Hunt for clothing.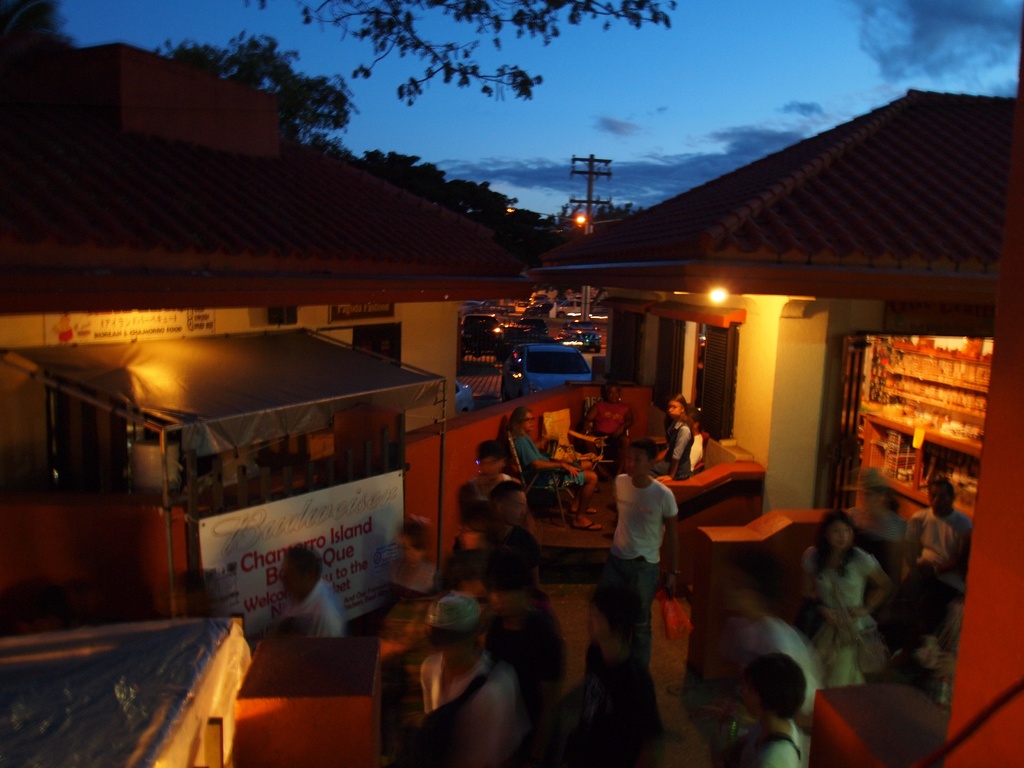
Hunted down at pyautogui.locateOnScreen(605, 477, 677, 642).
